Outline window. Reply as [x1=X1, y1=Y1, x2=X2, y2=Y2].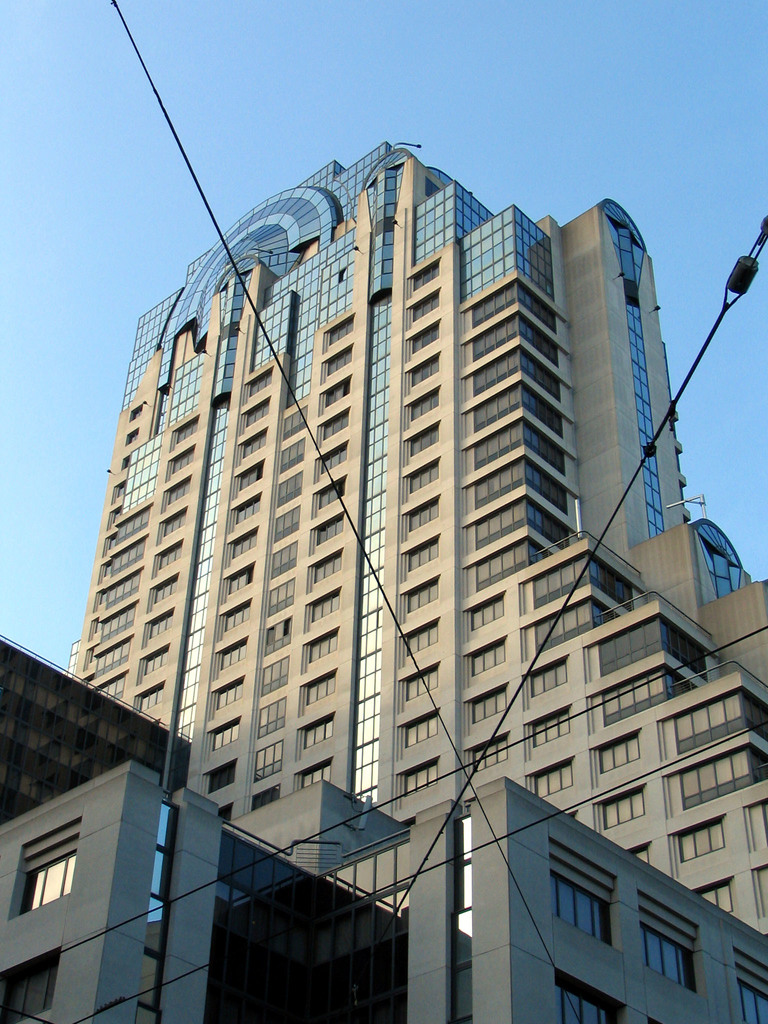
[x1=412, y1=294, x2=441, y2=322].
